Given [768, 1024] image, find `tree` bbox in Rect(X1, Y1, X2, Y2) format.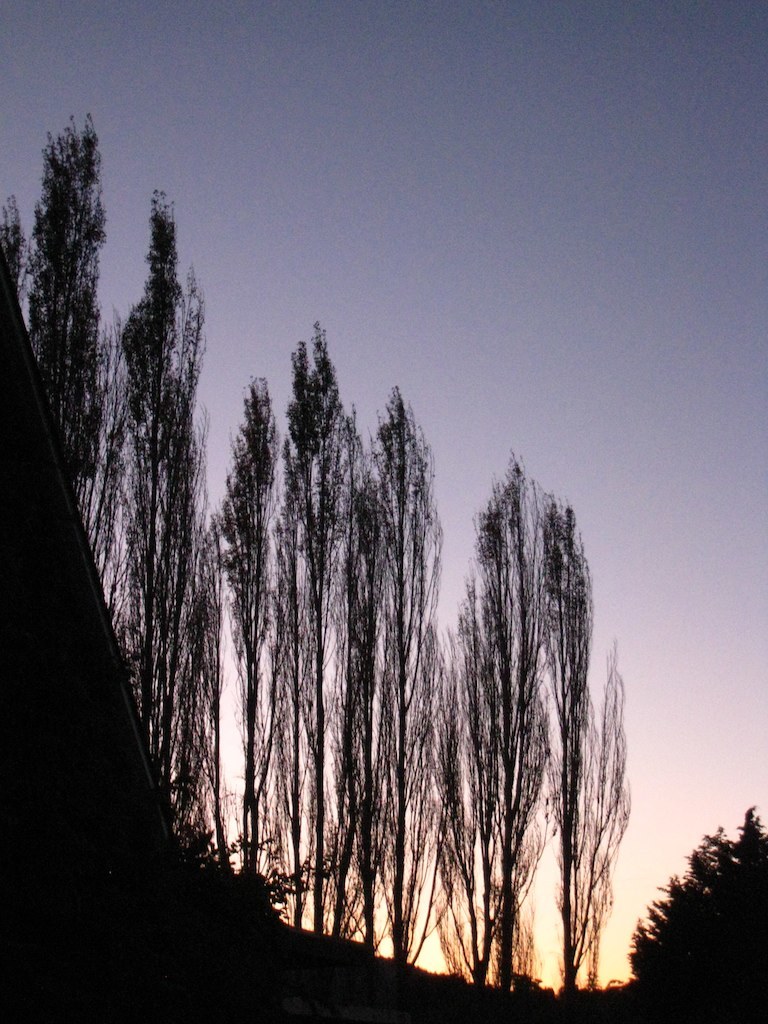
Rect(202, 377, 273, 894).
